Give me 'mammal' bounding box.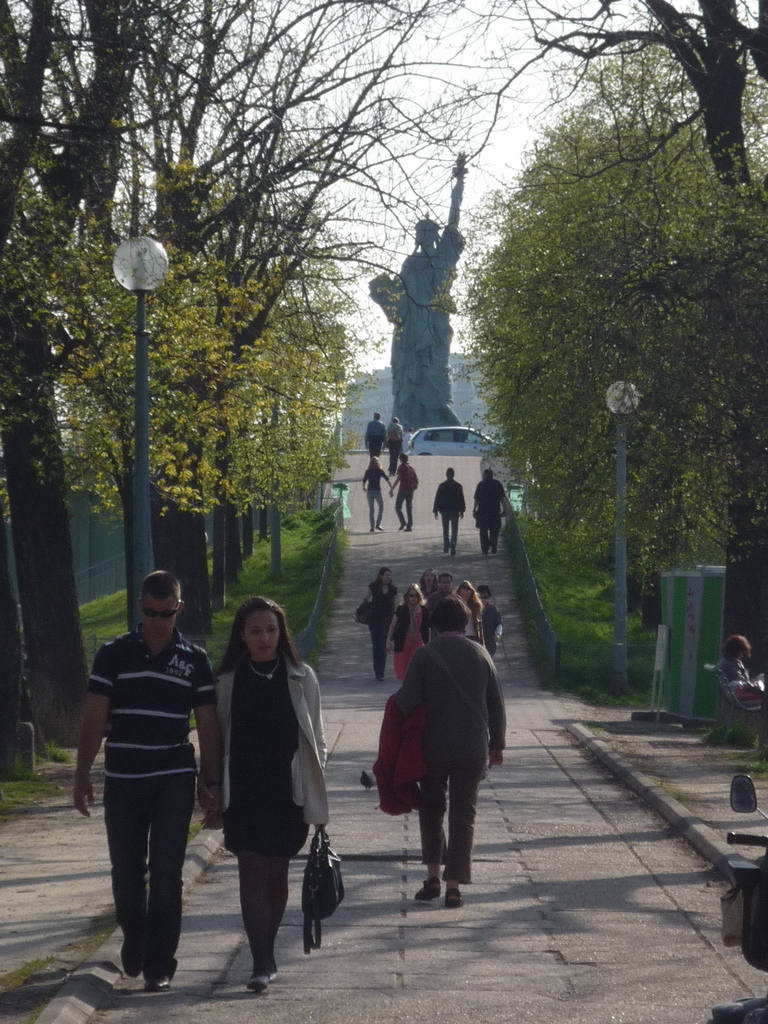
detection(451, 582, 482, 648).
